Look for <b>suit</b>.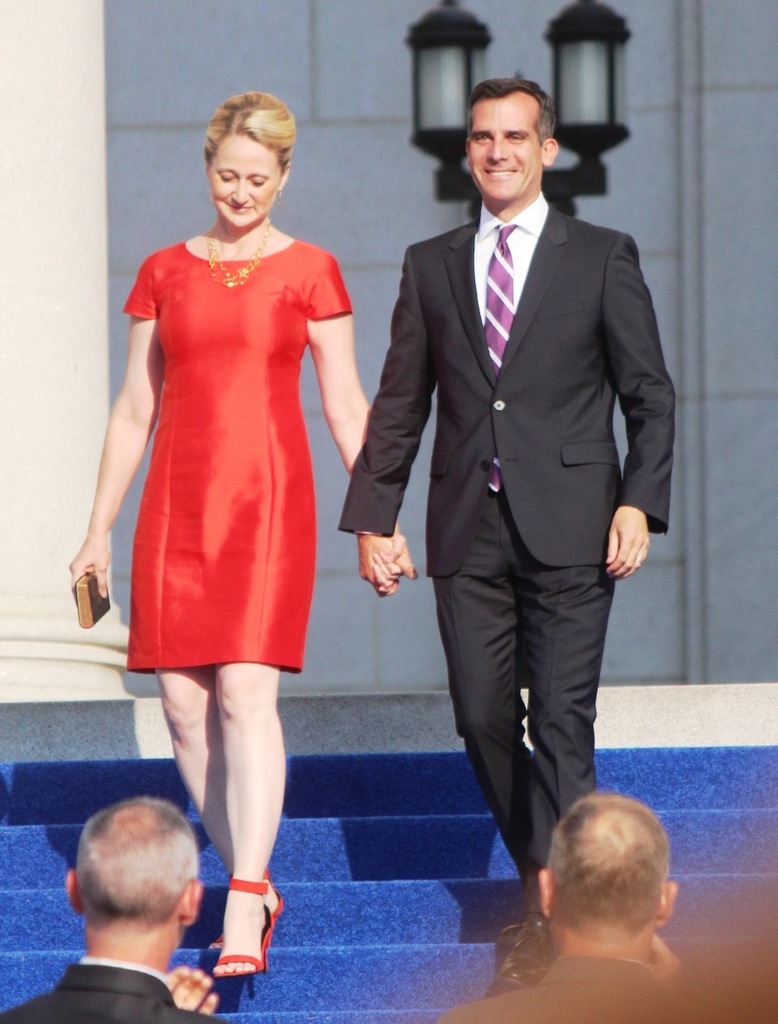
Found: crop(379, 54, 660, 906).
